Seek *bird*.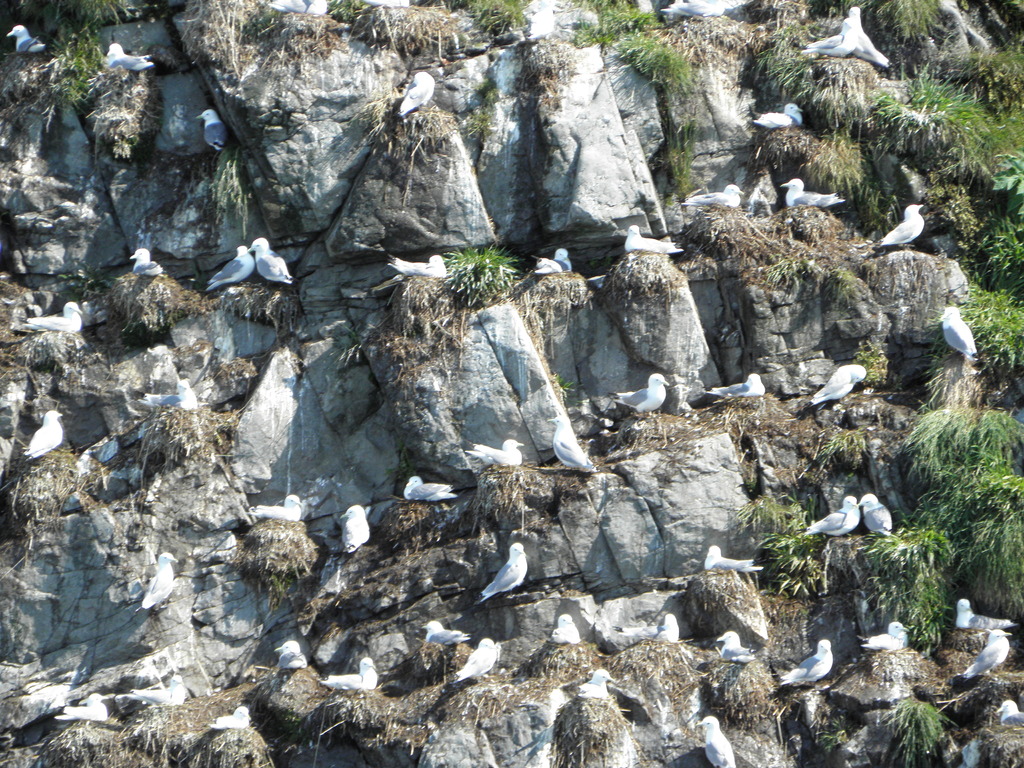
[x1=799, y1=494, x2=861, y2=541].
